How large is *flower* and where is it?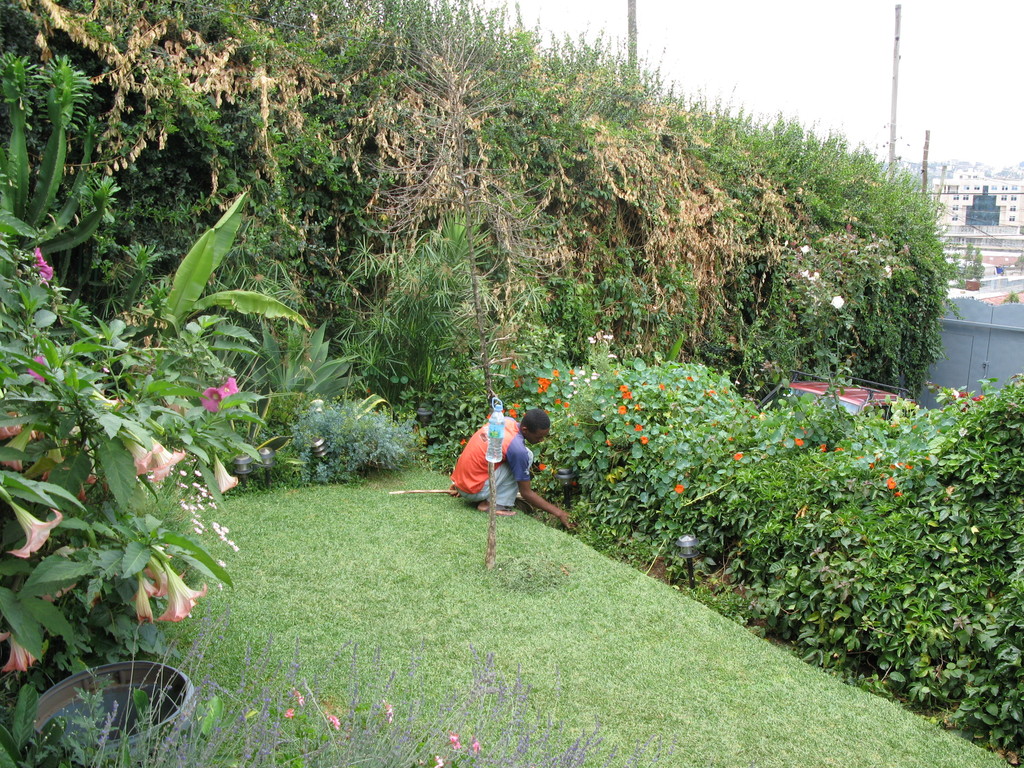
Bounding box: 330:714:342:729.
